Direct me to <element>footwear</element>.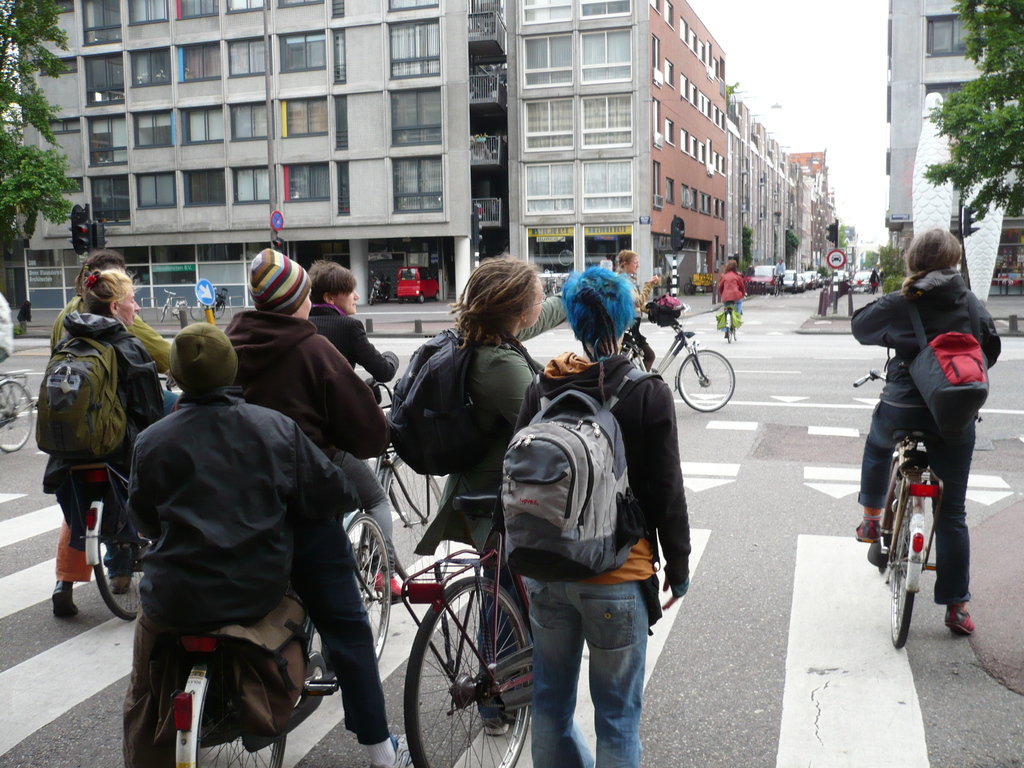
Direction: l=107, t=577, r=134, b=596.
